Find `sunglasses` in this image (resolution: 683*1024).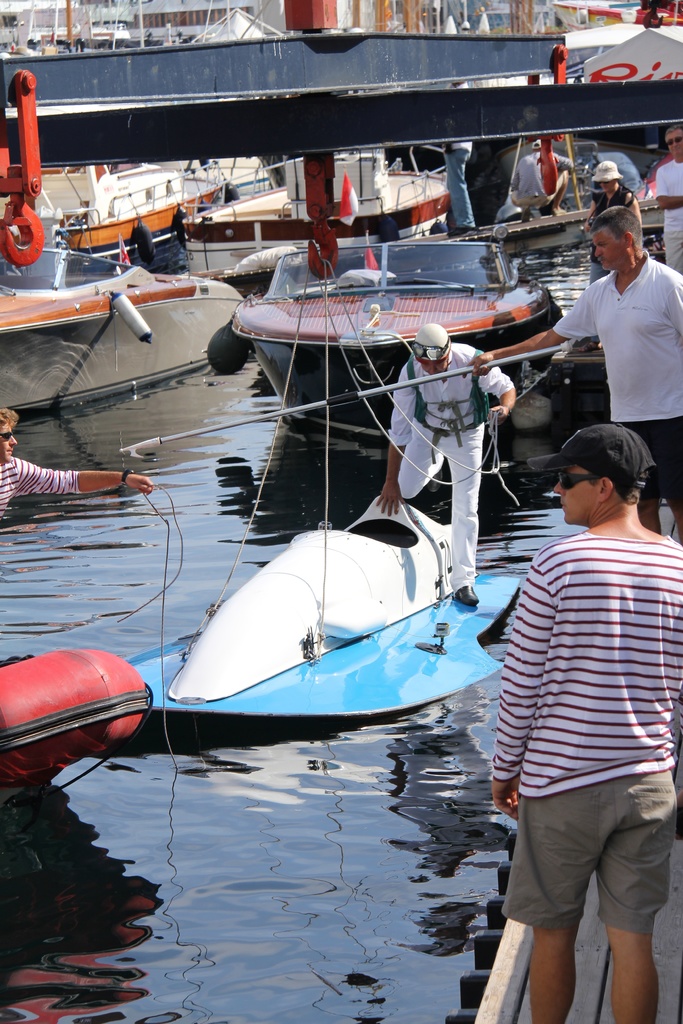
region(0, 431, 10, 442).
